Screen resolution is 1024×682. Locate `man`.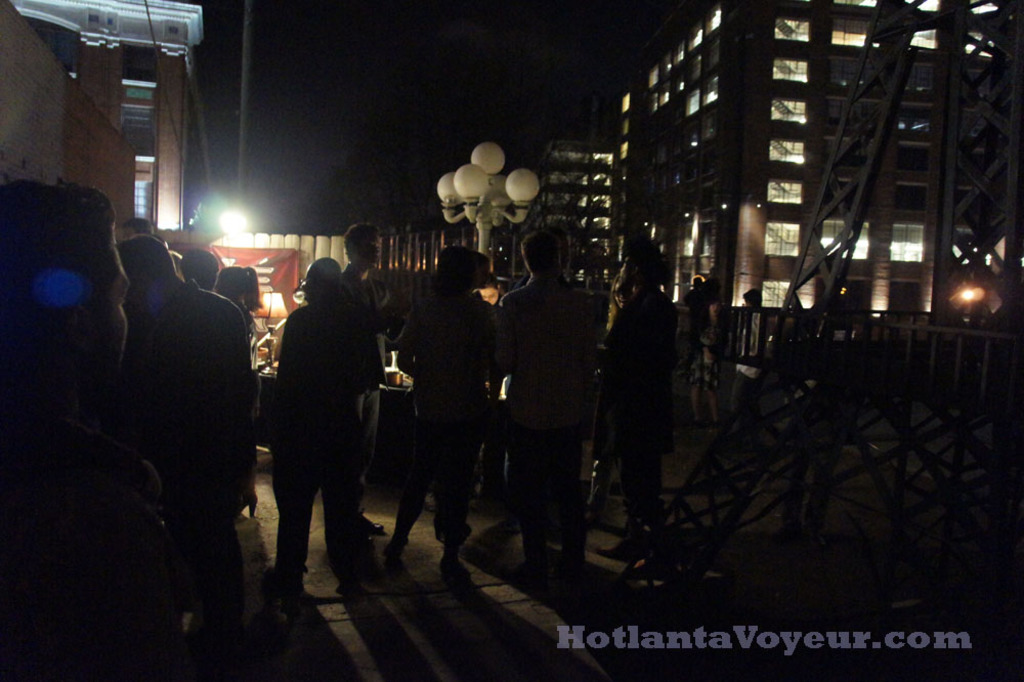
(124,230,248,681).
